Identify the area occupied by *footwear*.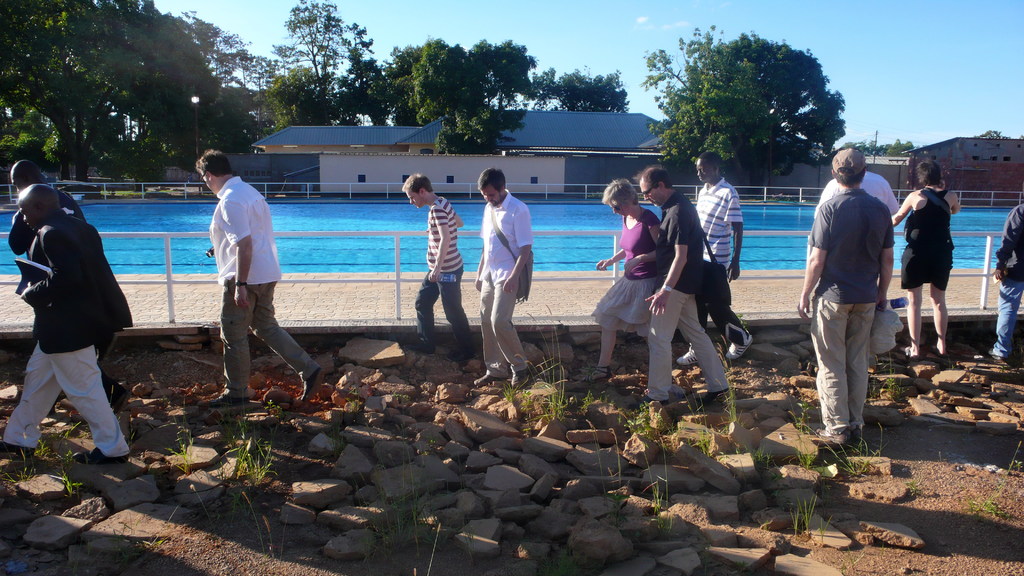
Area: [x1=988, y1=348, x2=1003, y2=361].
